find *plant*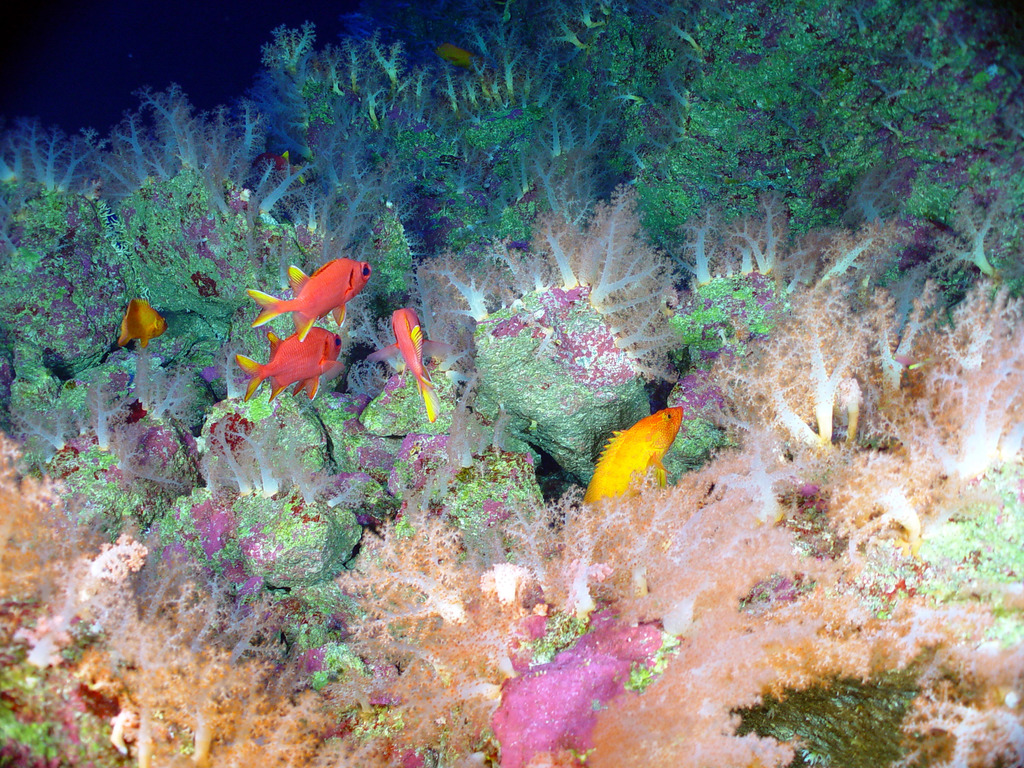
19 420 191 541
